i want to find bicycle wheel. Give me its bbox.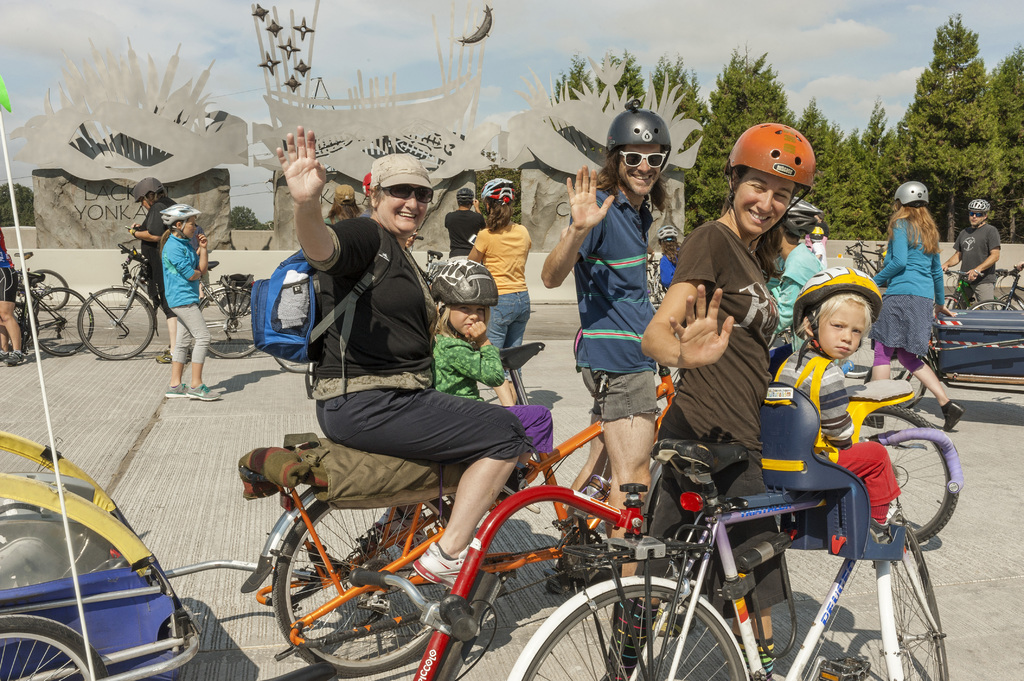
left=76, top=285, right=156, bottom=359.
